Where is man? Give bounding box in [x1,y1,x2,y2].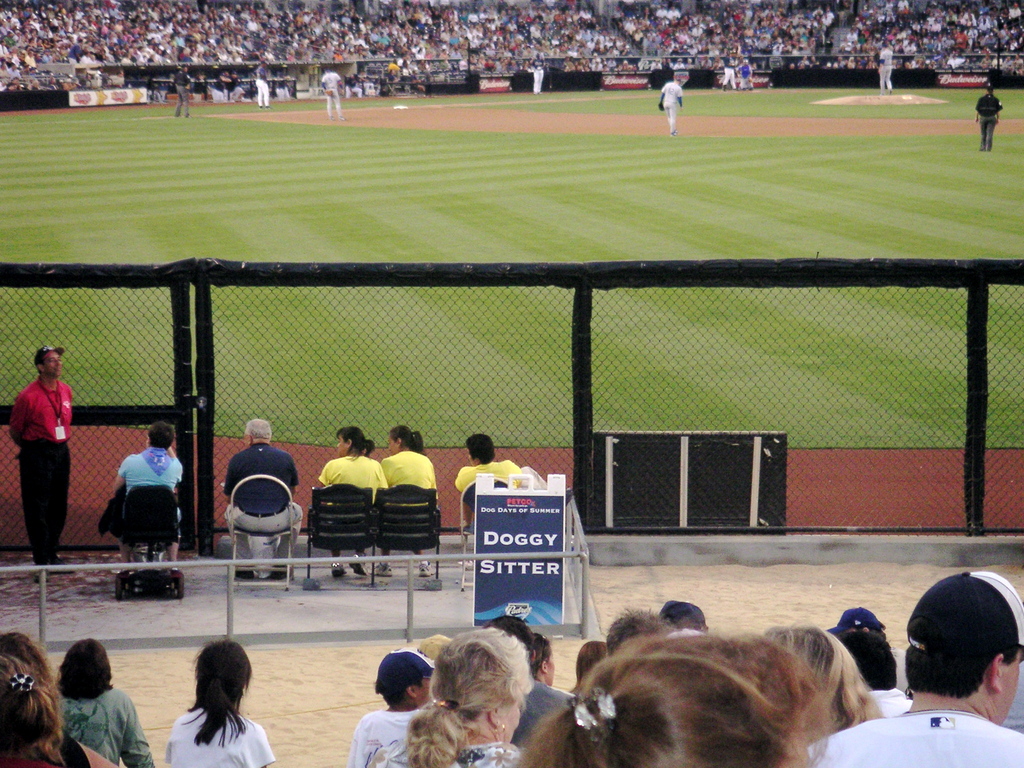
[56,637,154,767].
